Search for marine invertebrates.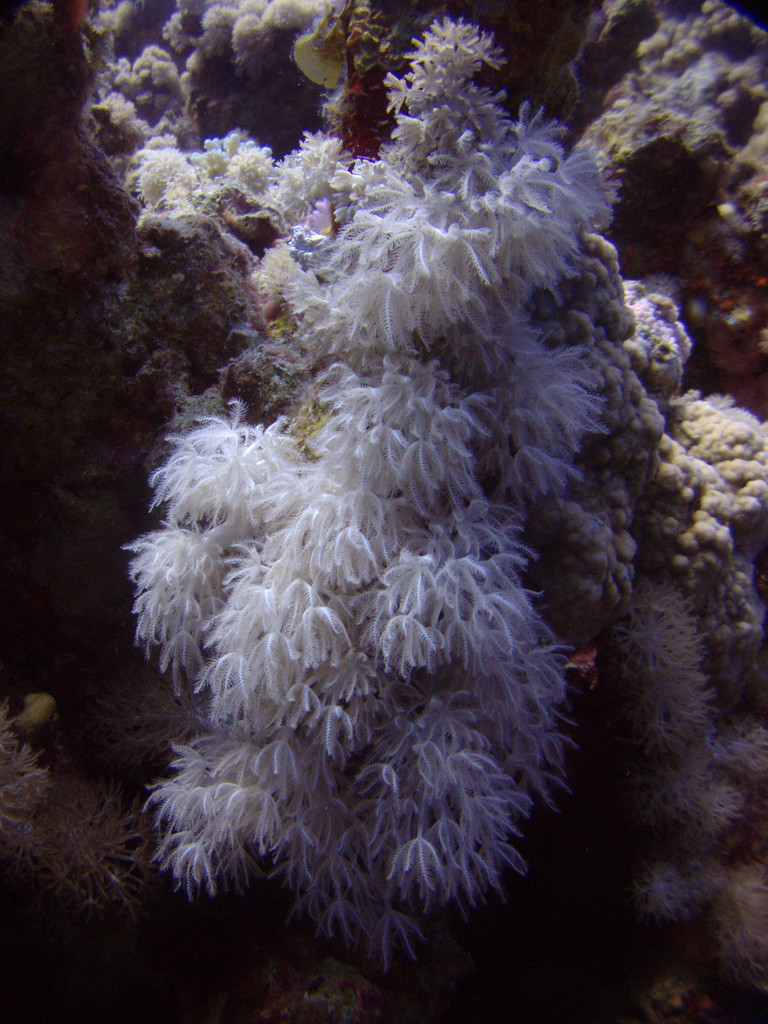
Found at detection(641, 385, 767, 586).
